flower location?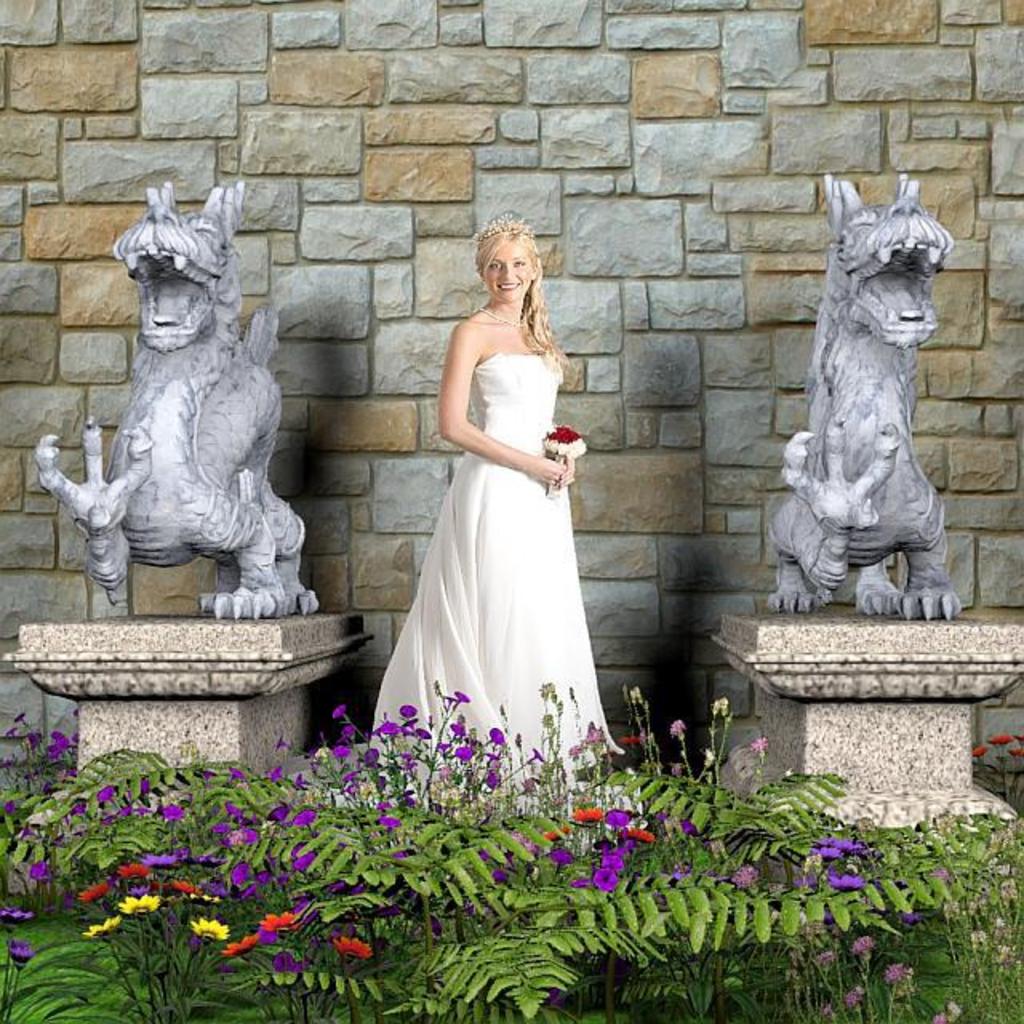
<region>592, 861, 619, 882</region>
